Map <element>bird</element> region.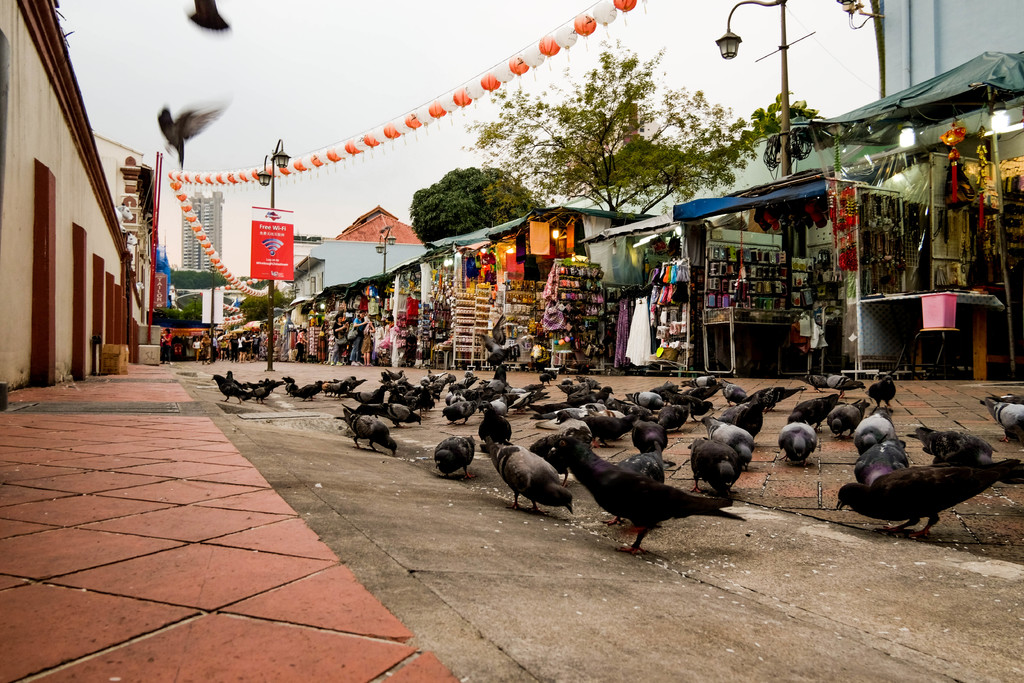
Mapped to Rect(155, 102, 232, 173).
